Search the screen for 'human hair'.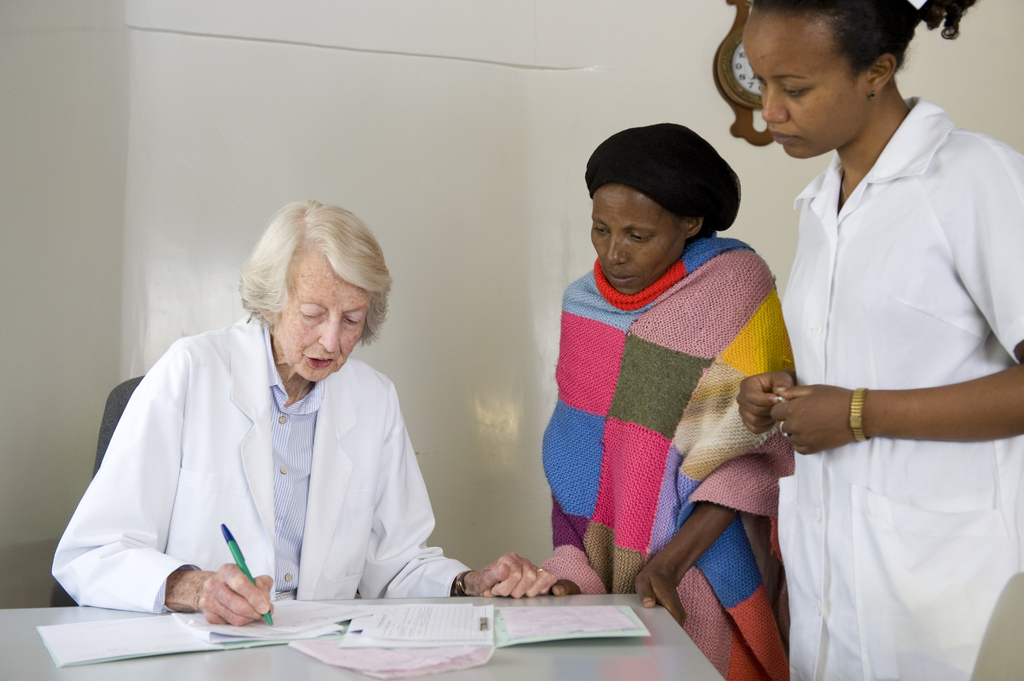
Found at crop(242, 194, 385, 383).
